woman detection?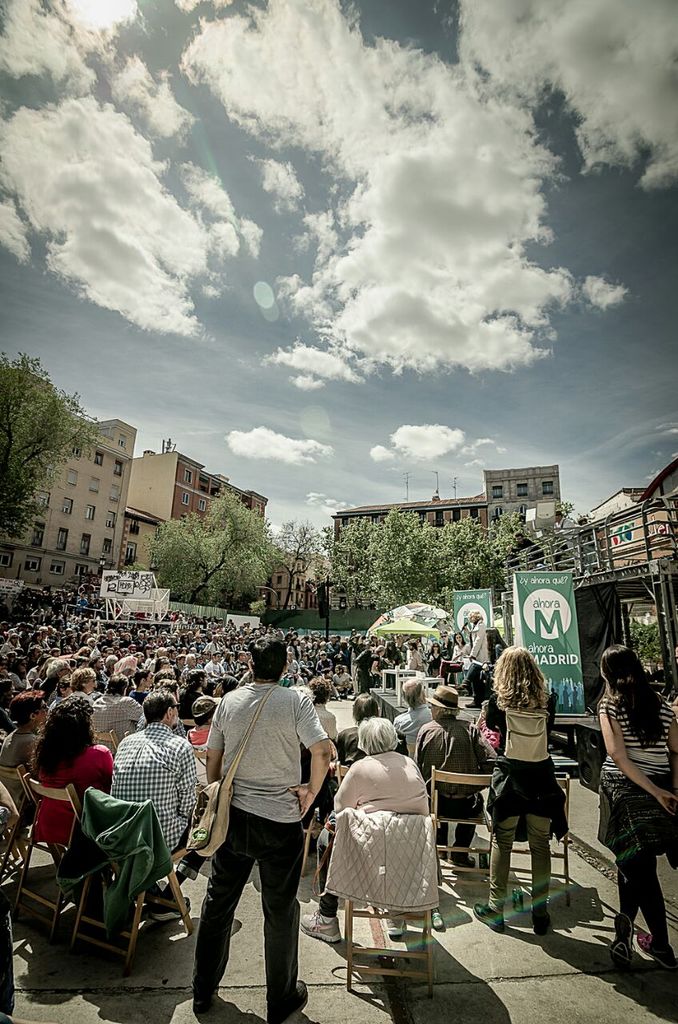
Rect(64, 632, 77, 647)
